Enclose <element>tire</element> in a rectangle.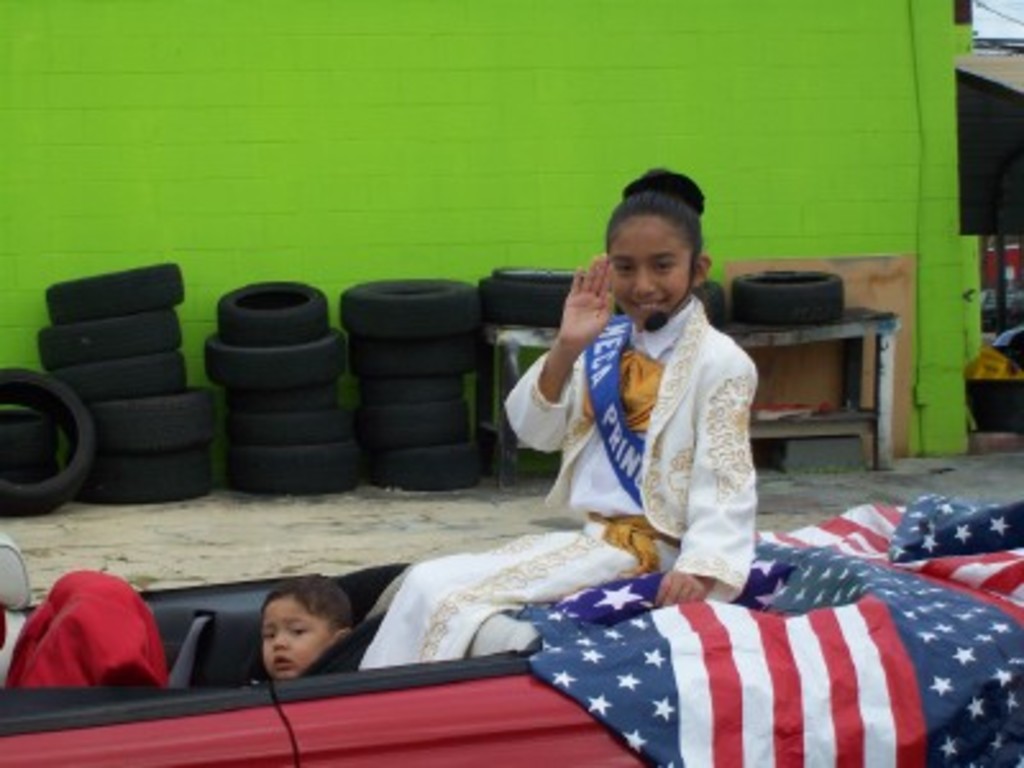
bbox(735, 274, 847, 323).
